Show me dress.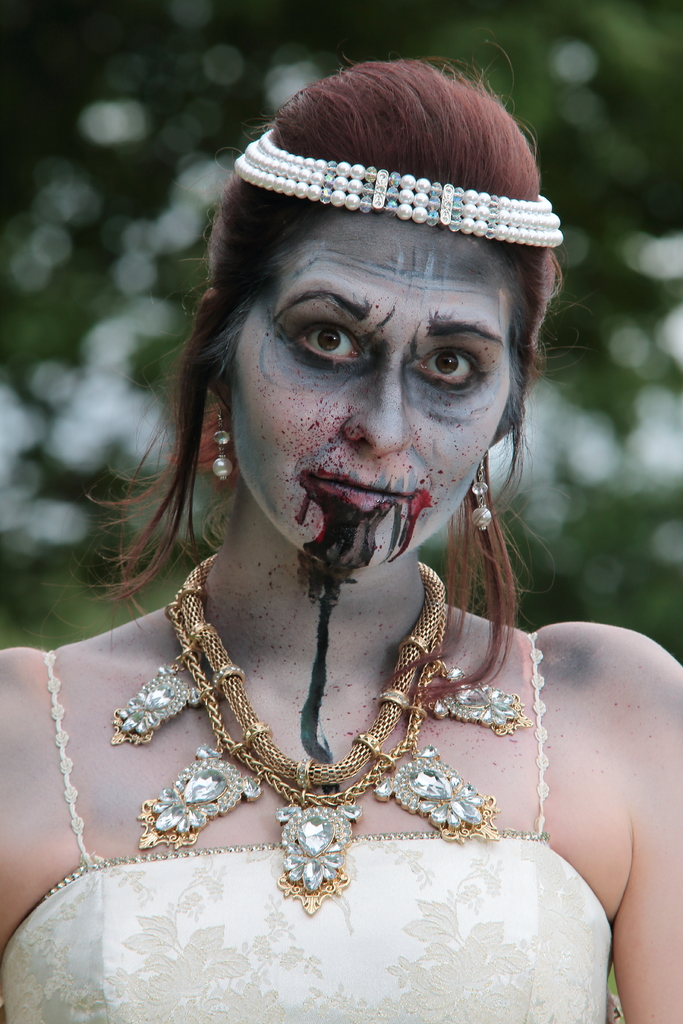
dress is here: {"left": 0, "top": 633, "right": 613, "bottom": 1023}.
